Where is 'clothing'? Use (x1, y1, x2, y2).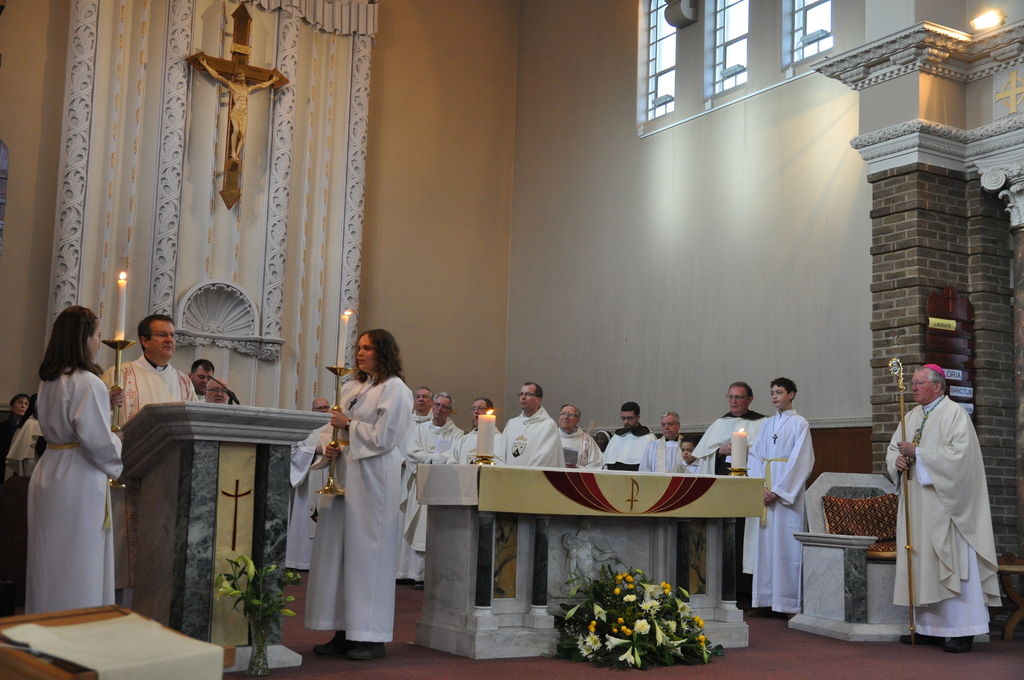
(896, 376, 1005, 648).
